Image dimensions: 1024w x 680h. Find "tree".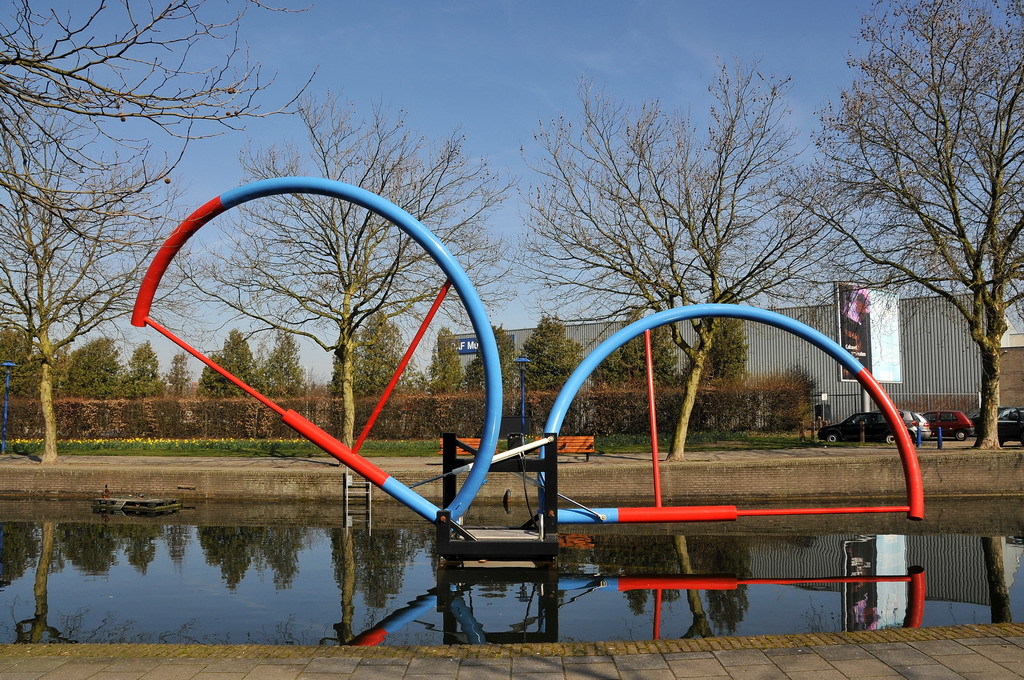
[248, 329, 307, 401].
